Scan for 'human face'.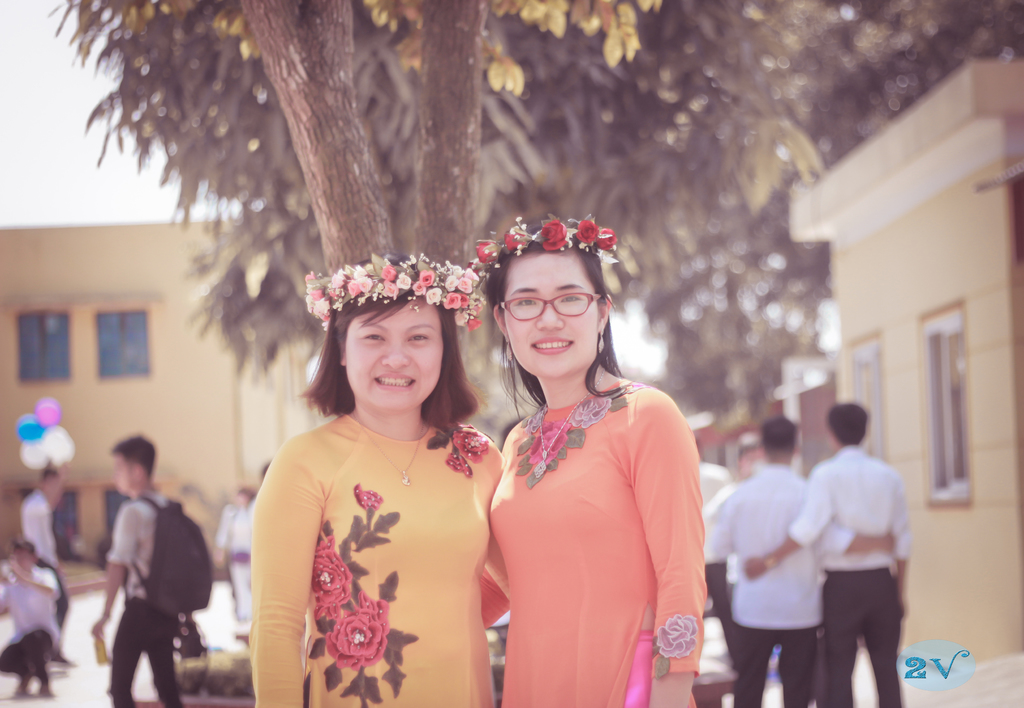
Scan result: region(504, 234, 595, 379).
